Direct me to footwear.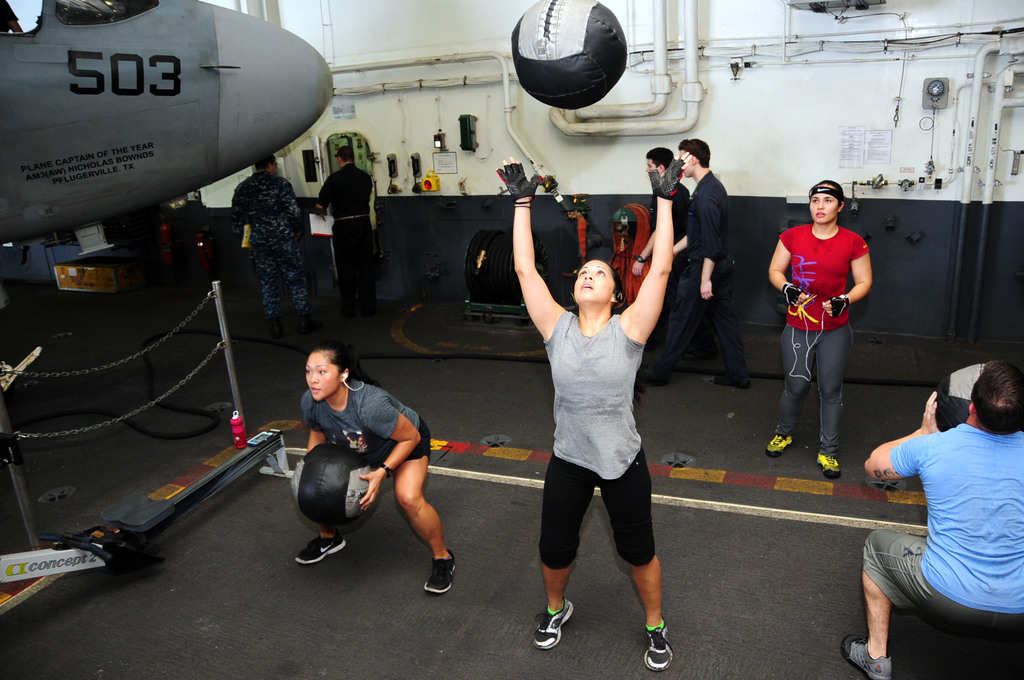
Direction: Rect(840, 633, 893, 679).
